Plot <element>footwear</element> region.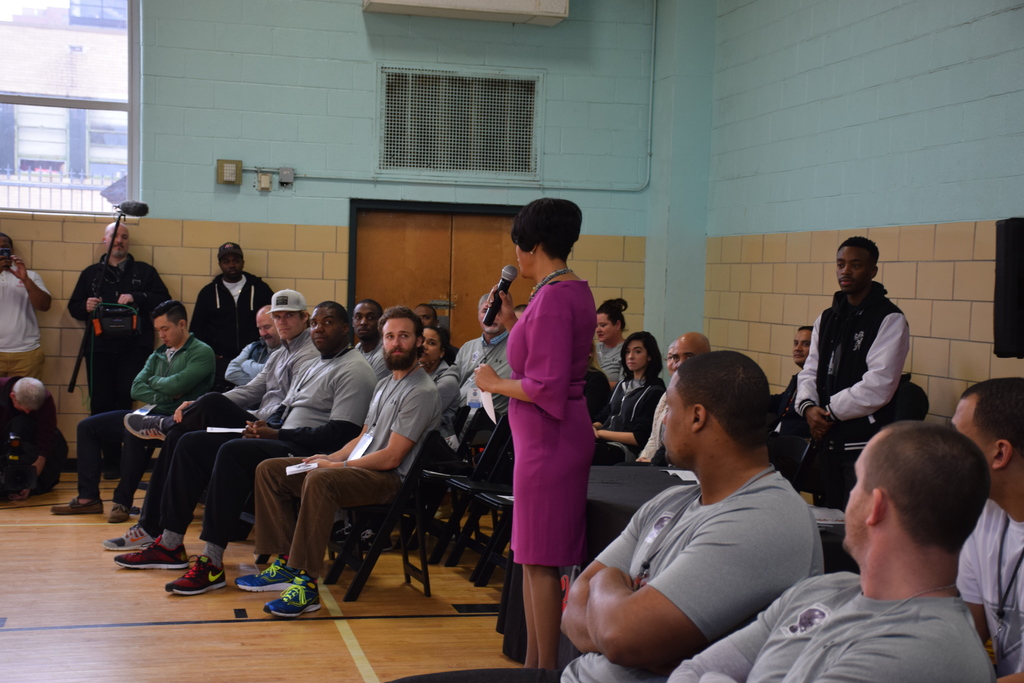
Plotted at detection(167, 554, 226, 597).
